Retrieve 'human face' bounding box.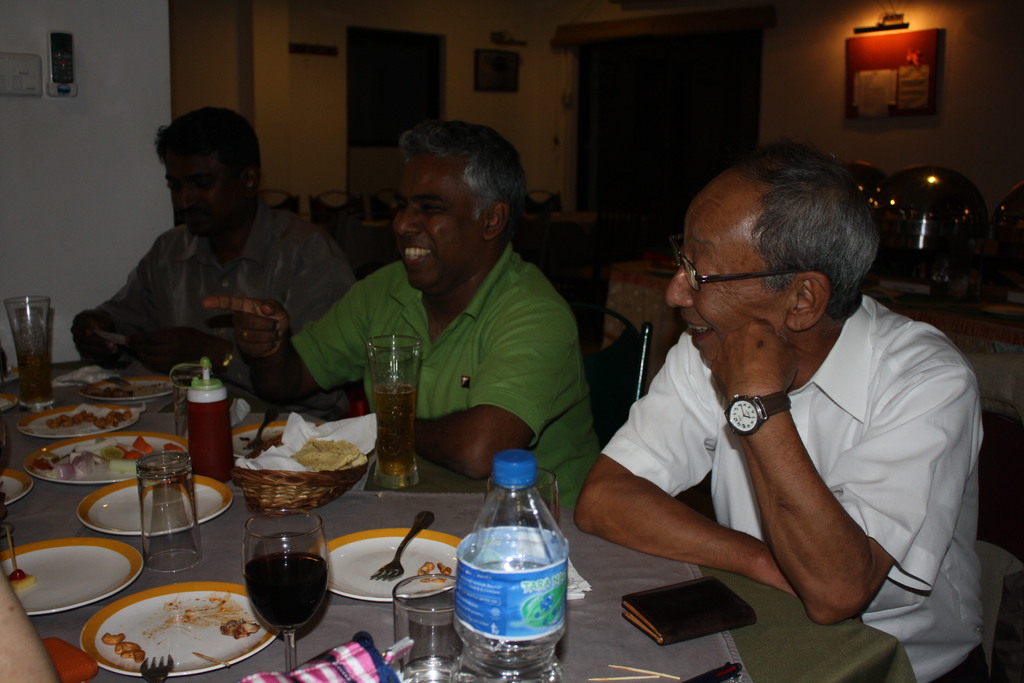
Bounding box: 390/145/483/298.
